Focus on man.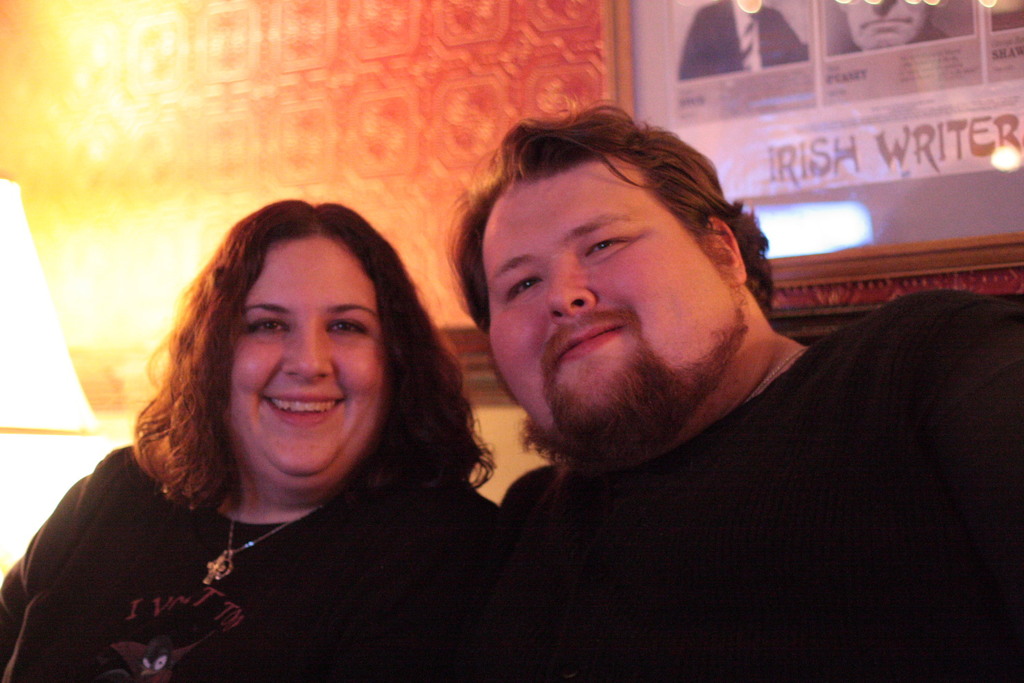
Focused at [left=442, top=101, right=1023, bottom=682].
